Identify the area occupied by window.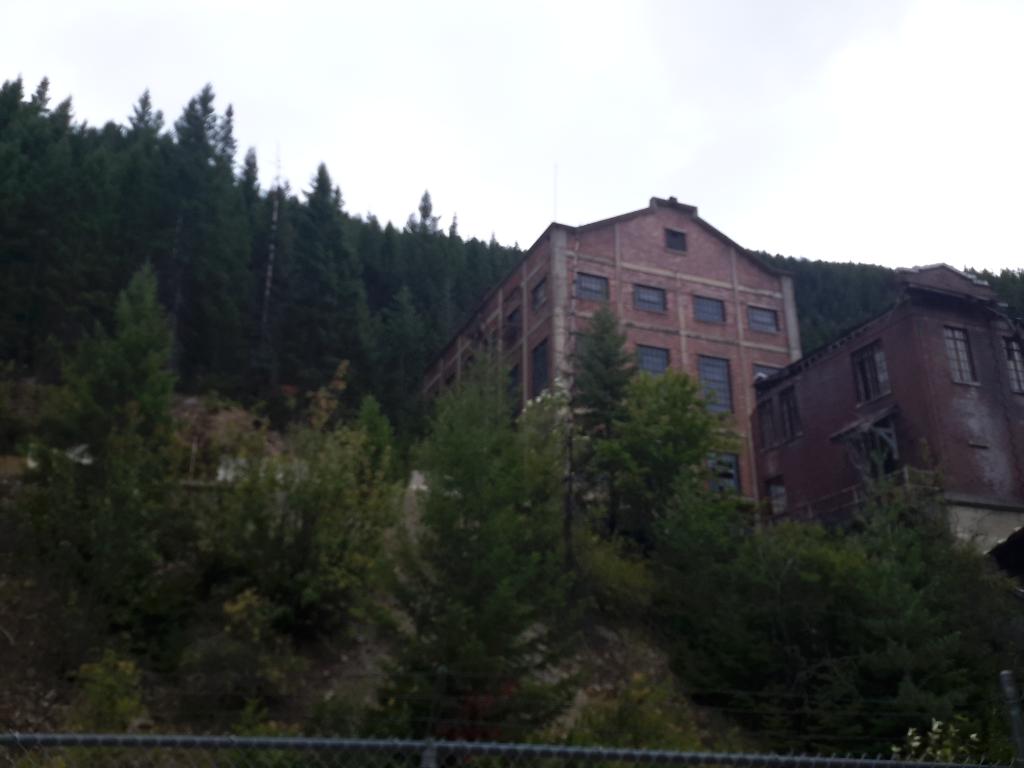
Area: 633 285 669 312.
